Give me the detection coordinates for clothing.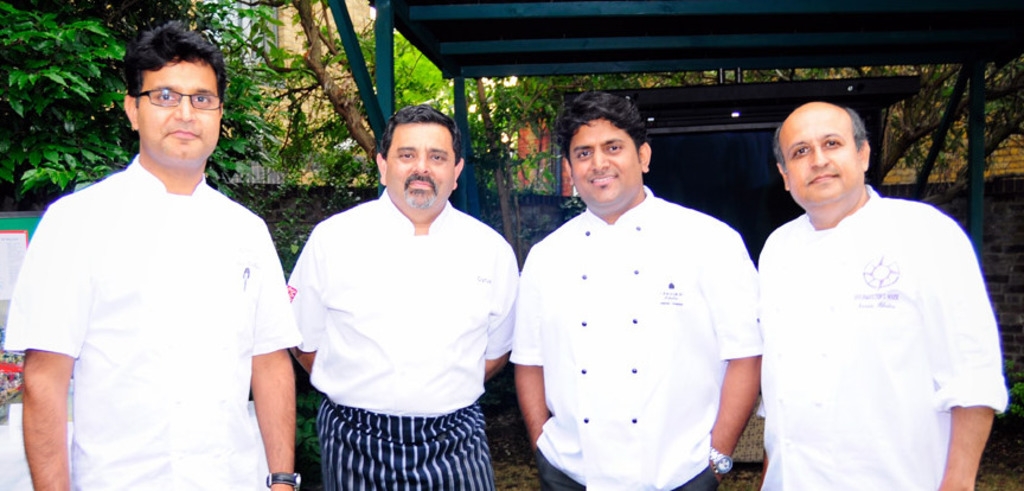
box=[745, 151, 1003, 478].
